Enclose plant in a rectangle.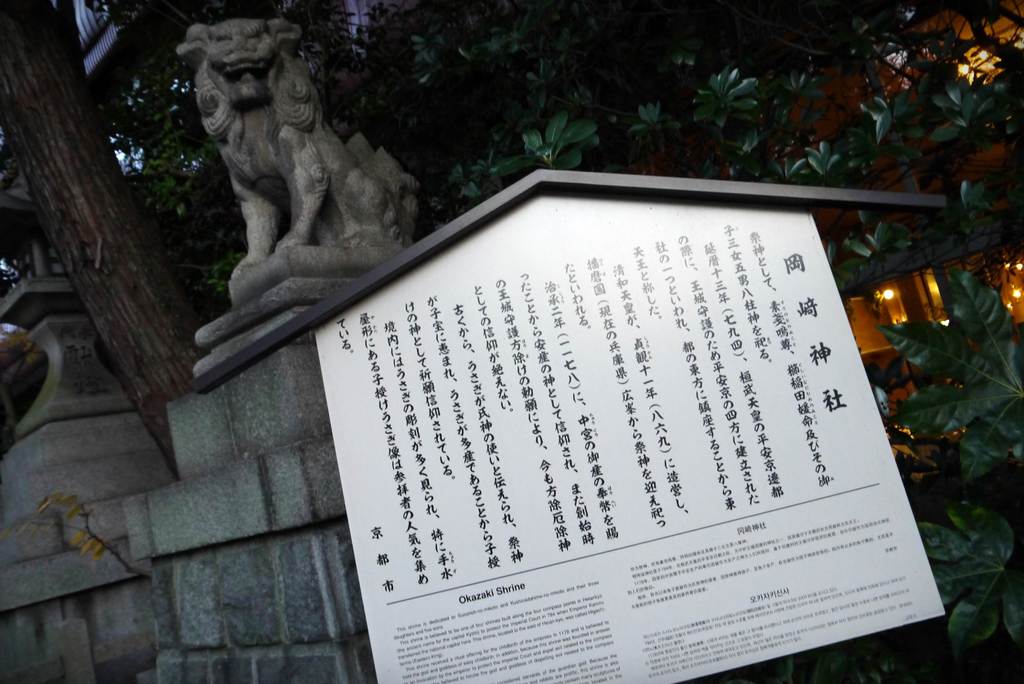
x1=883 y1=255 x2=1017 y2=558.
